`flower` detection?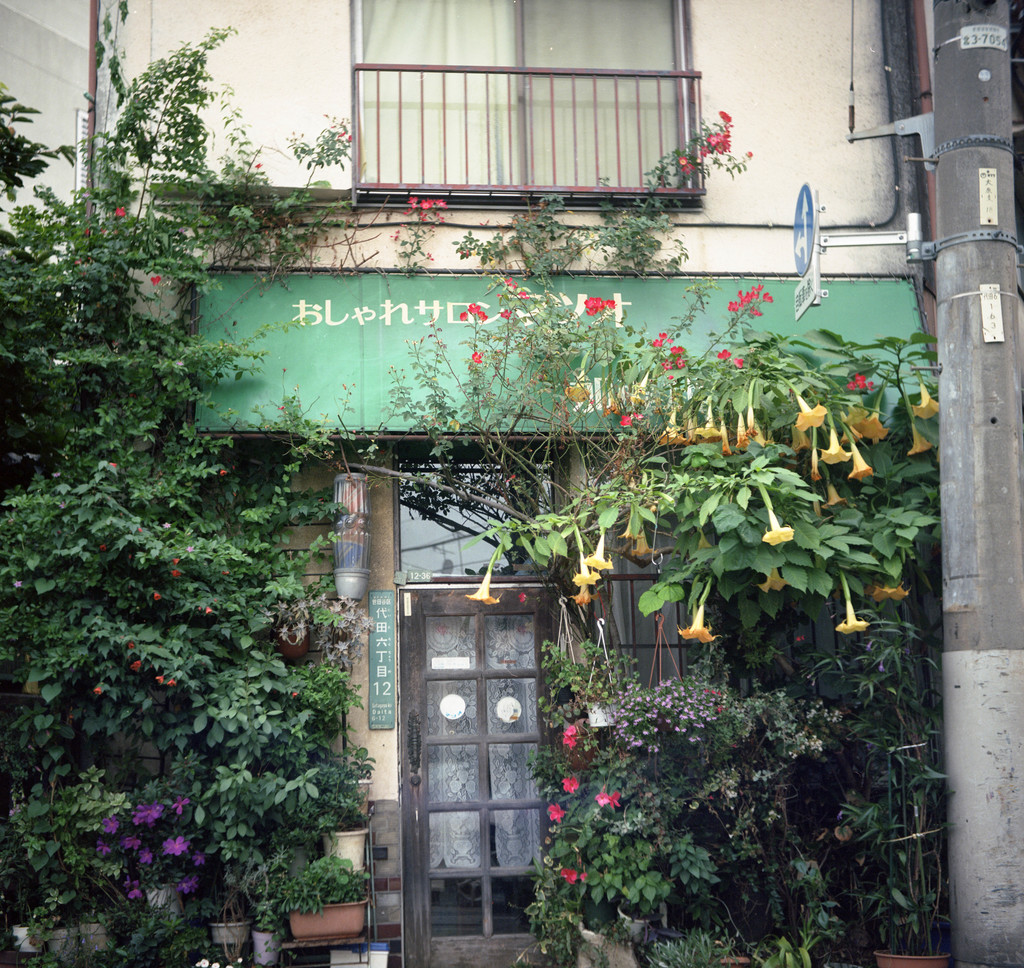
(left=173, top=796, right=189, bottom=814)
